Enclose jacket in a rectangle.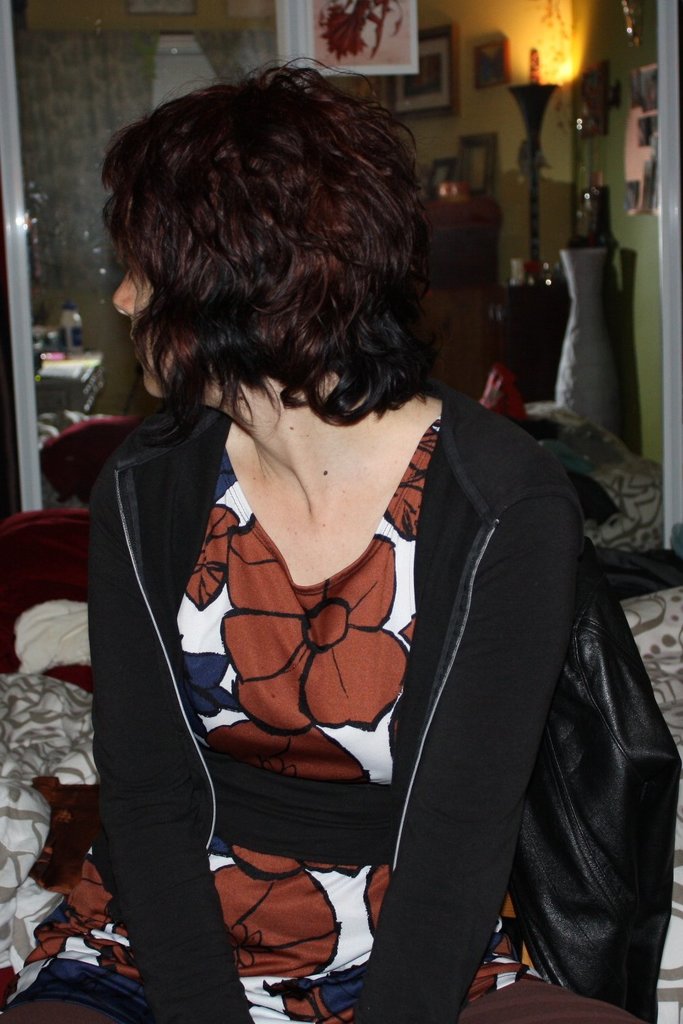
box=[88, 389, 682, 1023].
